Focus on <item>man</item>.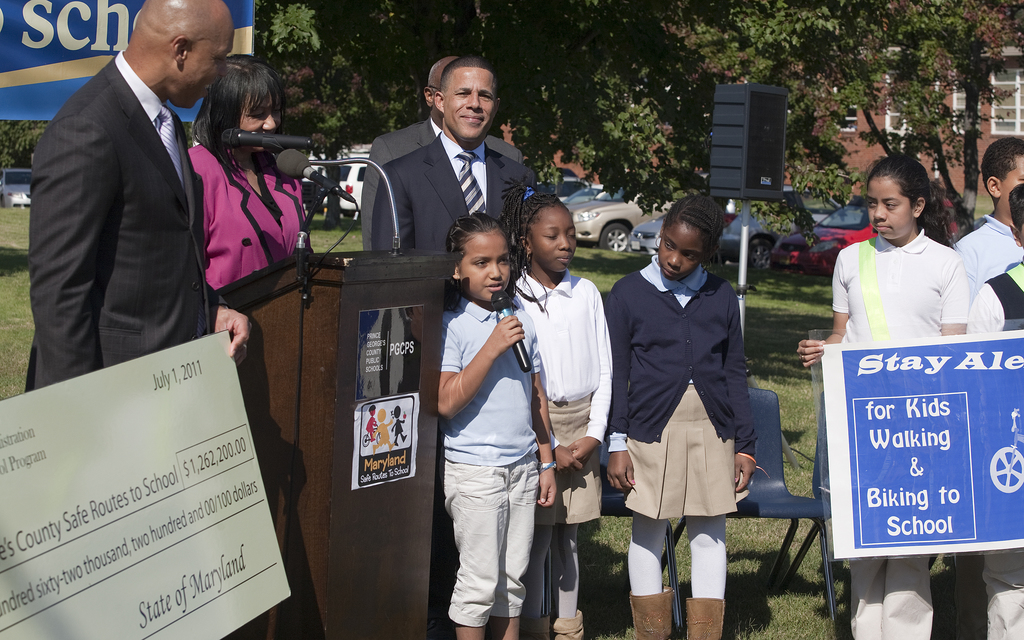
Focused at [367,62,518,260].
